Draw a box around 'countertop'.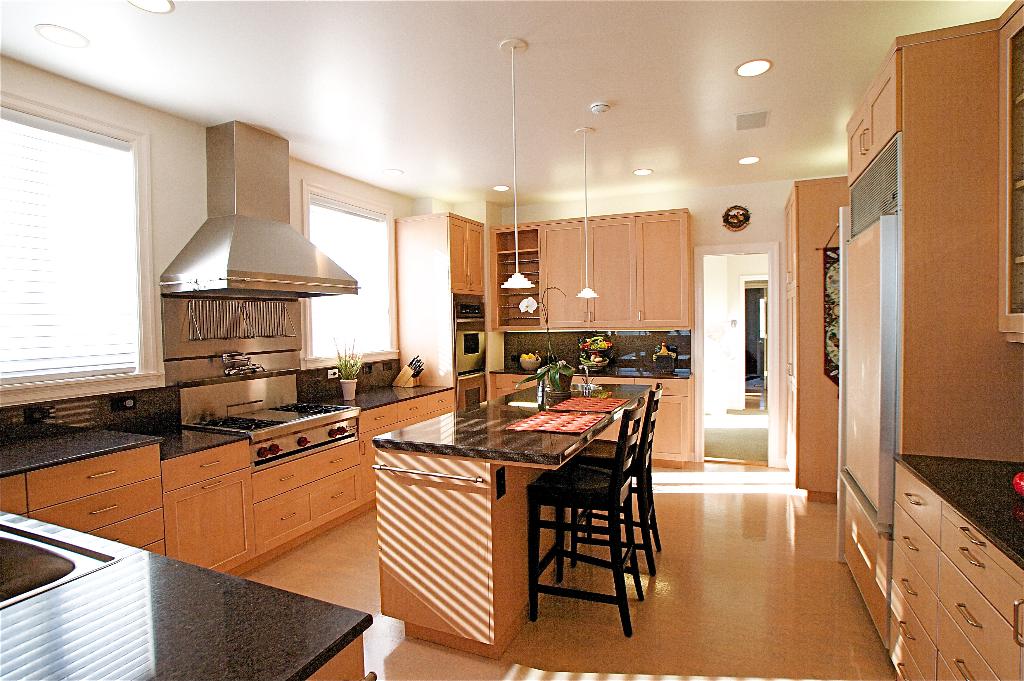
(0, 377, 454, 472).
